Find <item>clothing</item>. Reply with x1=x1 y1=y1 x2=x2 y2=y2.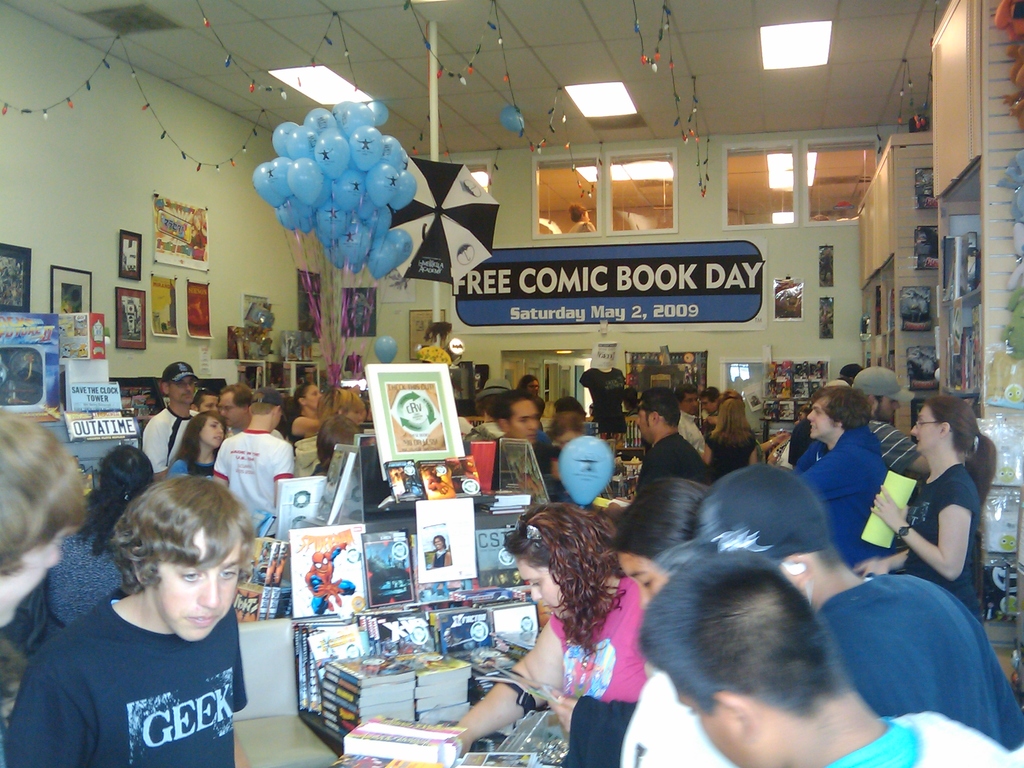
x1=710 y1=431 x2=762 y2=479.
